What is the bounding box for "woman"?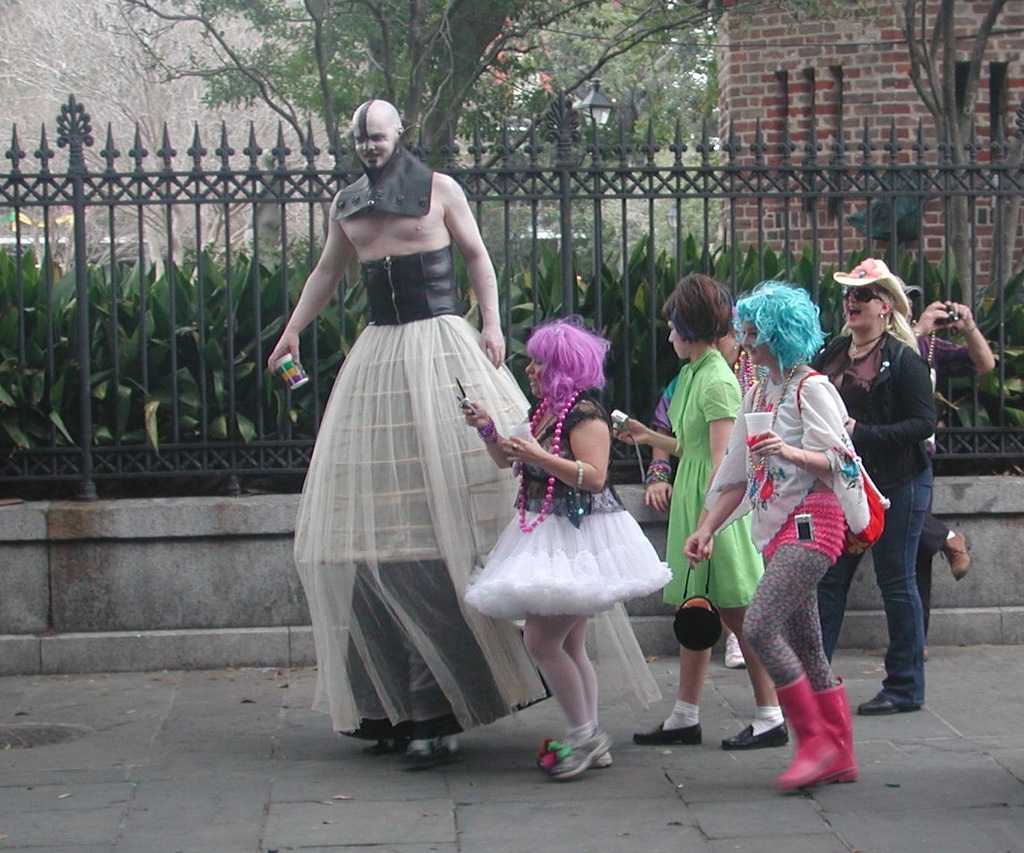
rect(886, 268, 1000, 656).
